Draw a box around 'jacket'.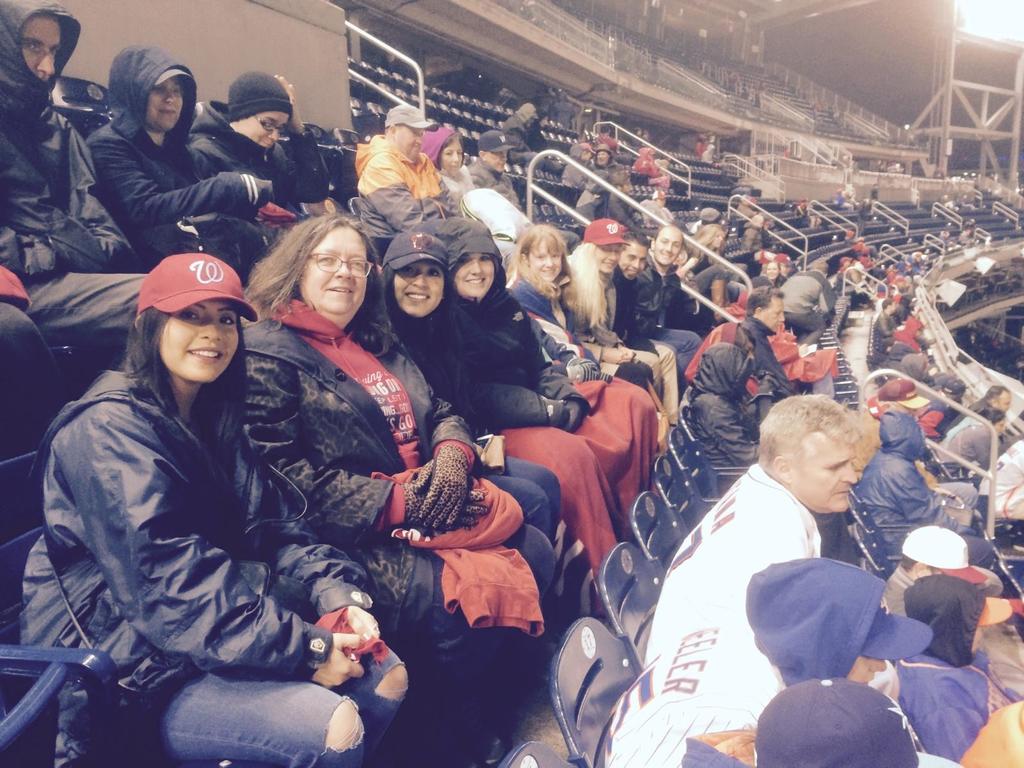
(left=468, top=159, right=523, bottom=208).
